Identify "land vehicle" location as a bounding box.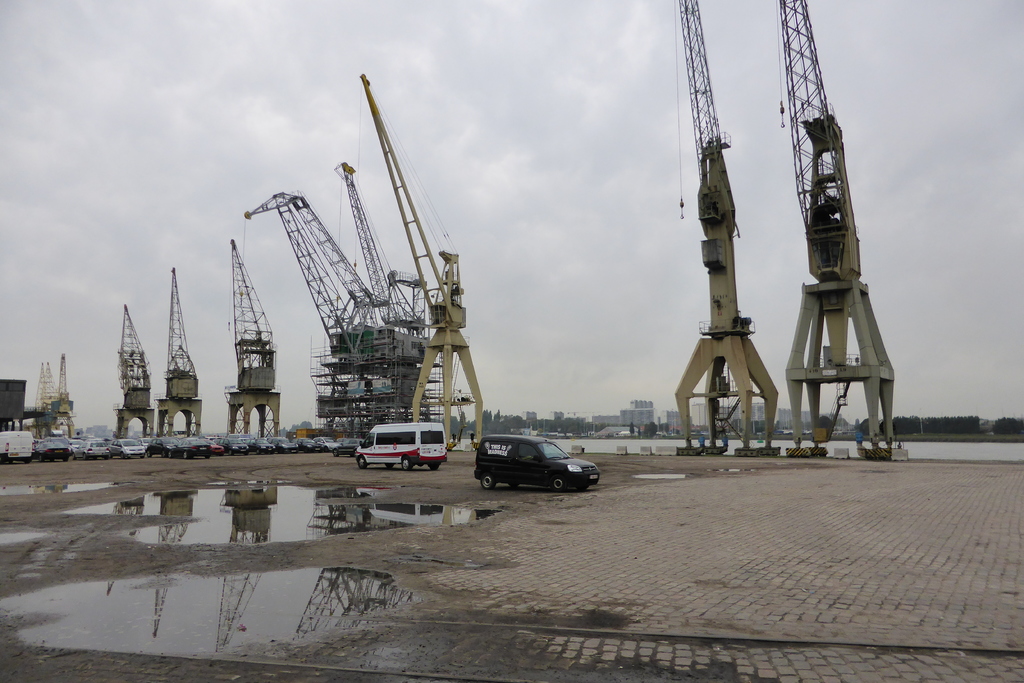
l=218, t=436, r=249, b=454.
